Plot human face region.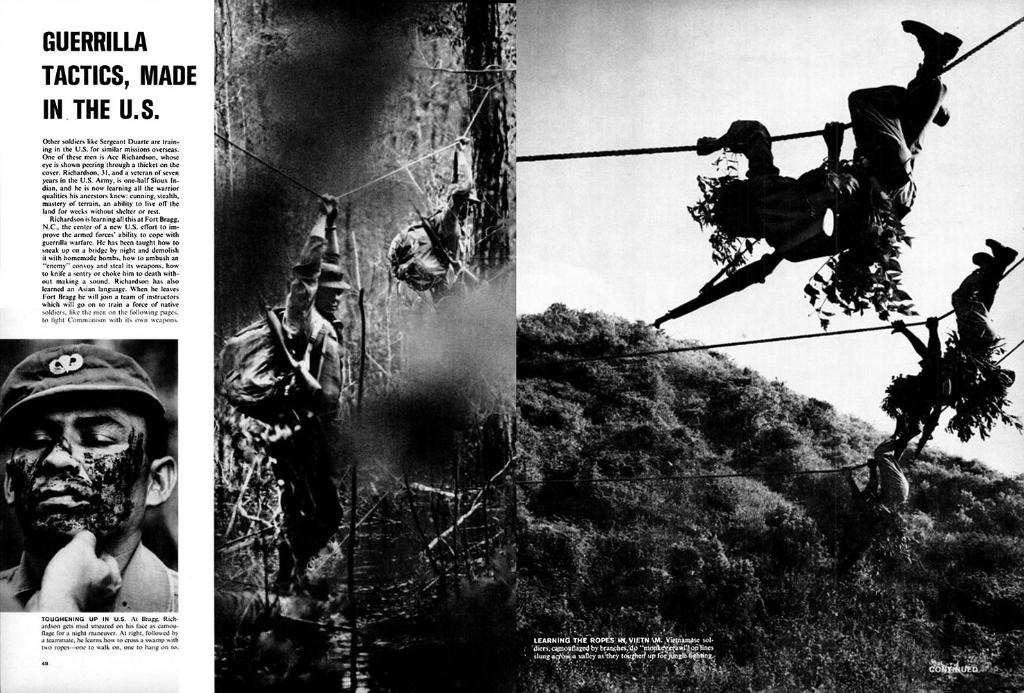
Plotted at bbox=(318, 284, 341, 319).
